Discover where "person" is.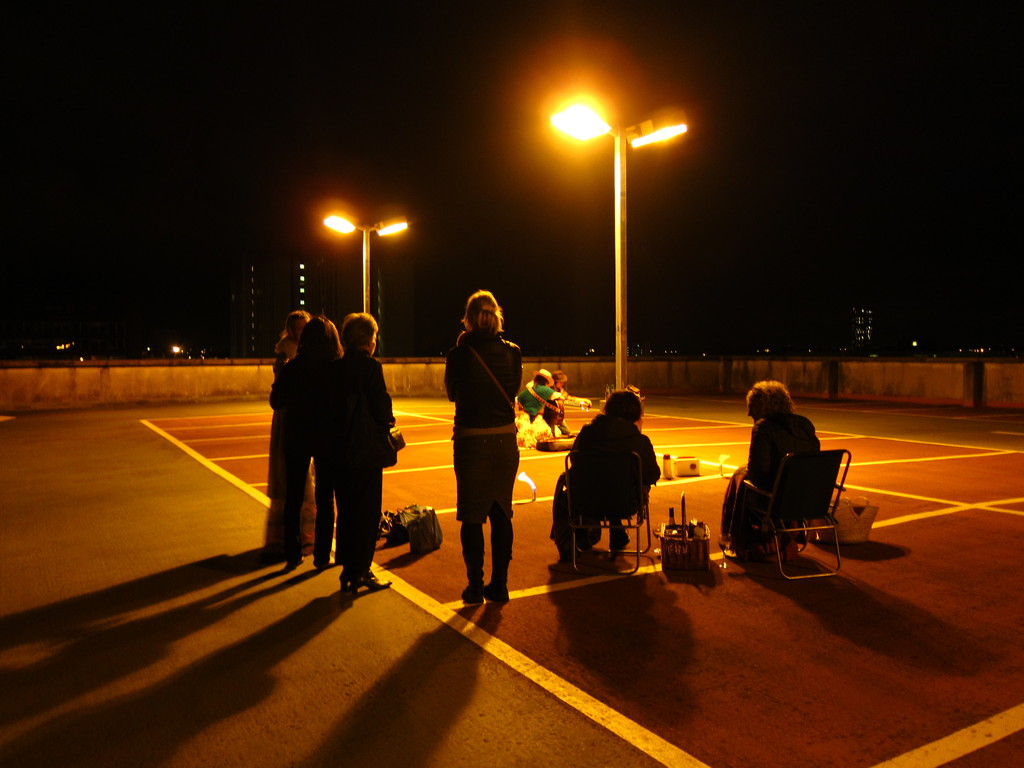
Discovered at left=549, top=389, right=666, bottom=564.
